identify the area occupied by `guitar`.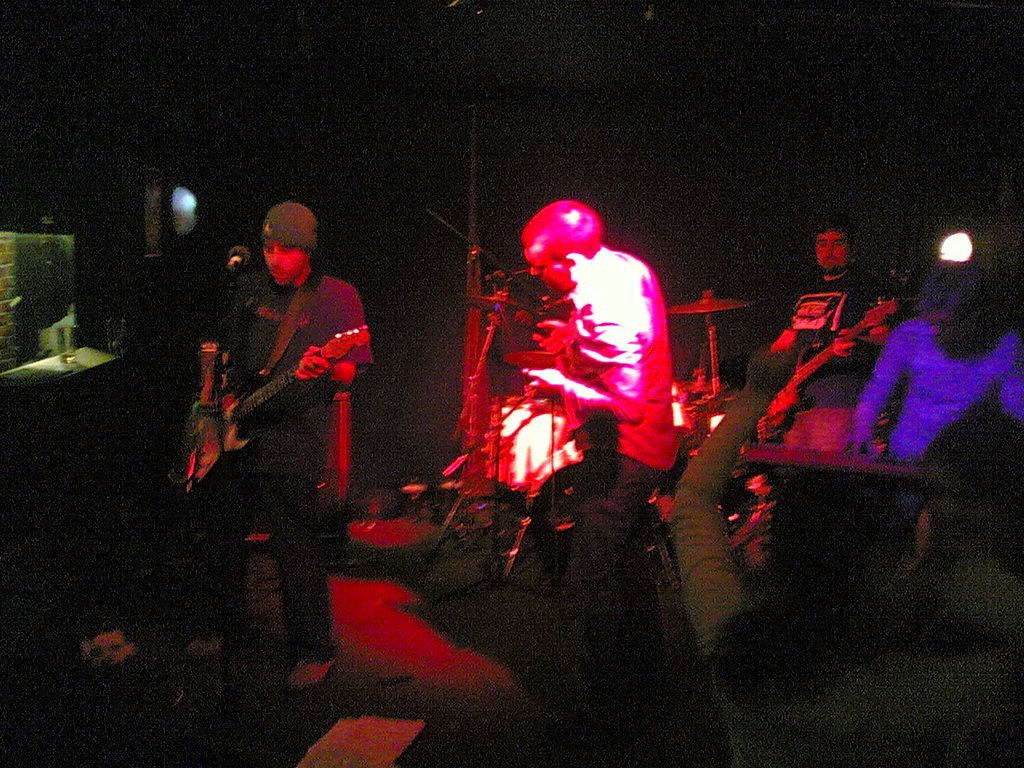
Area: 166/294/372/477.
